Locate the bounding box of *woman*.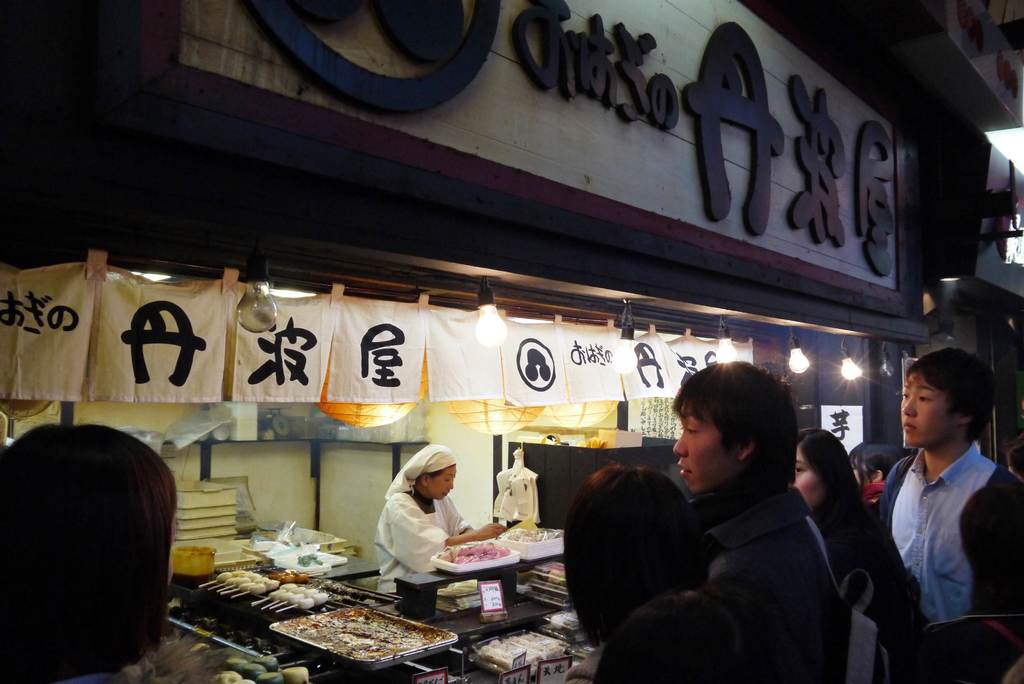
Bounding box: locate(870, 359, 1016, 683).
